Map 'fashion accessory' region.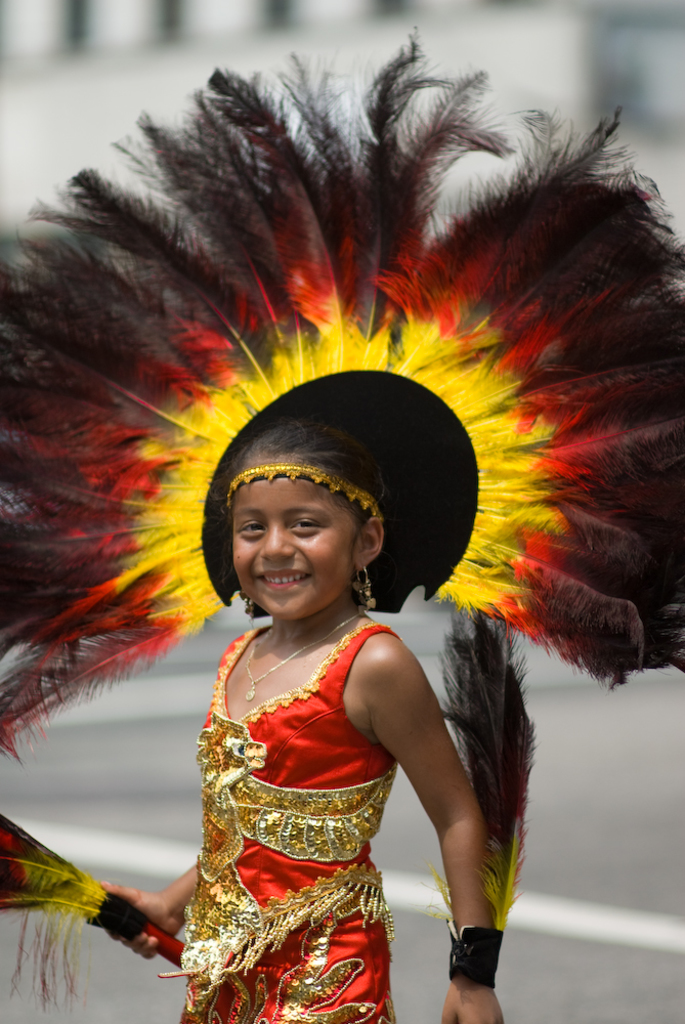
Mapped to crop(225, 459, 387, 528).
